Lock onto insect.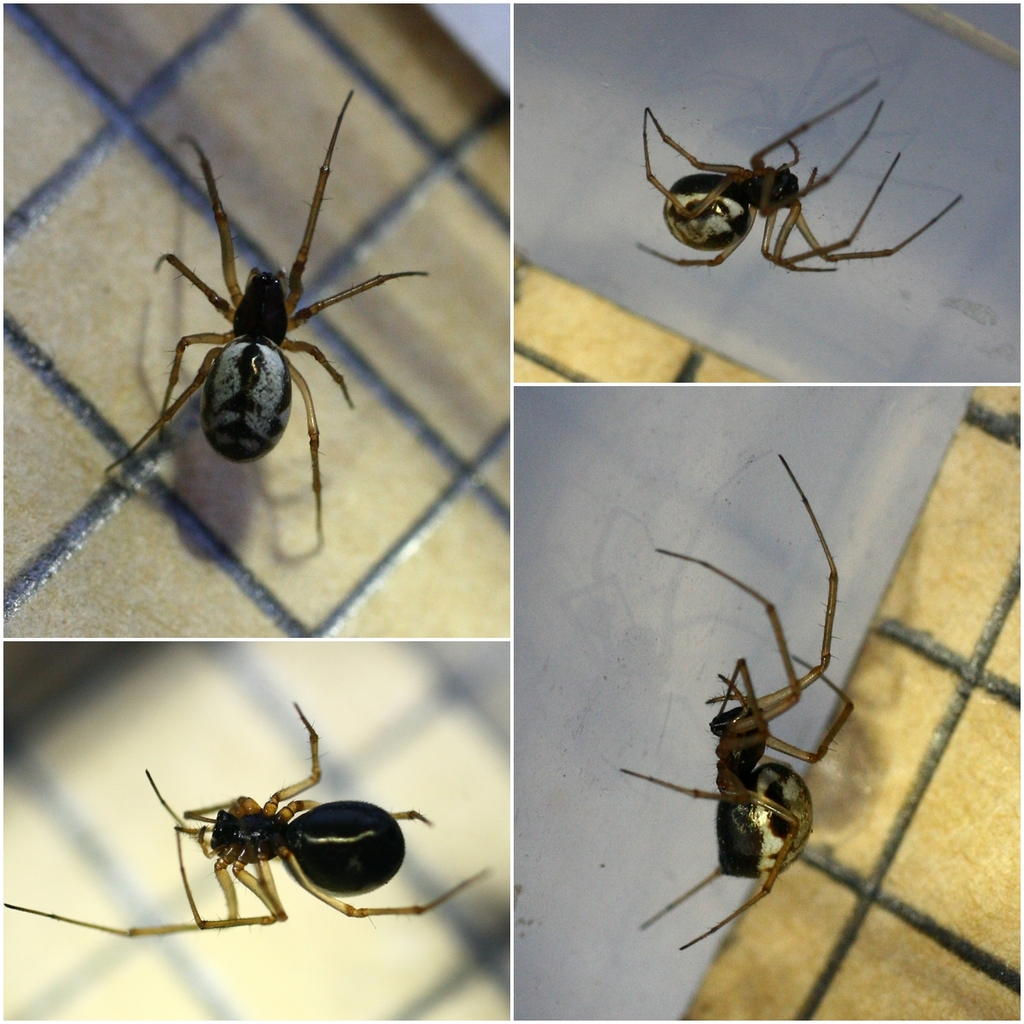
Locked: [left=100, top=94, right=434, bottom=529].
